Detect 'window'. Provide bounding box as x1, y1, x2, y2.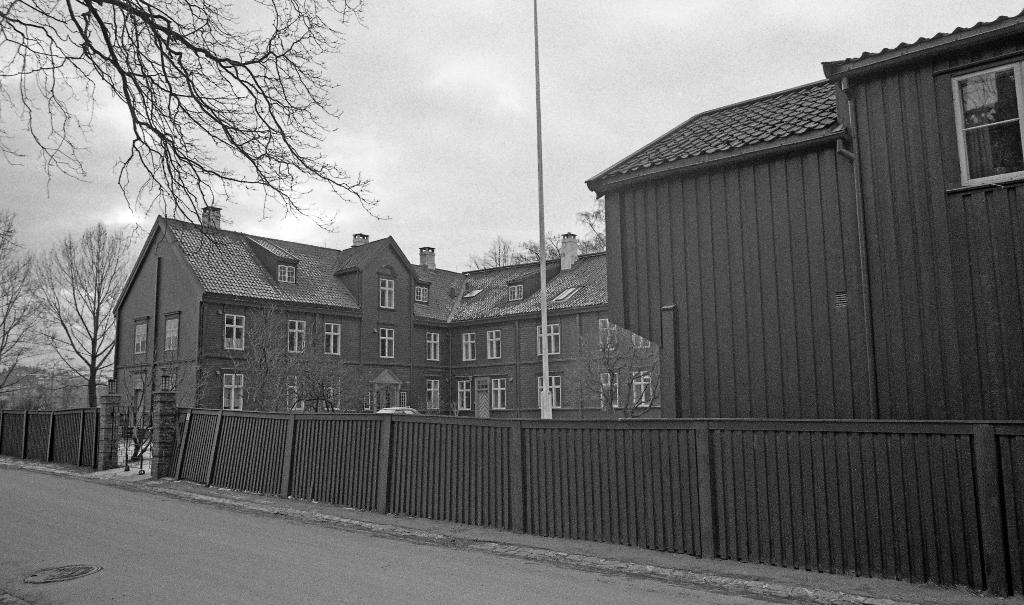
412, 284, 433, 303.
